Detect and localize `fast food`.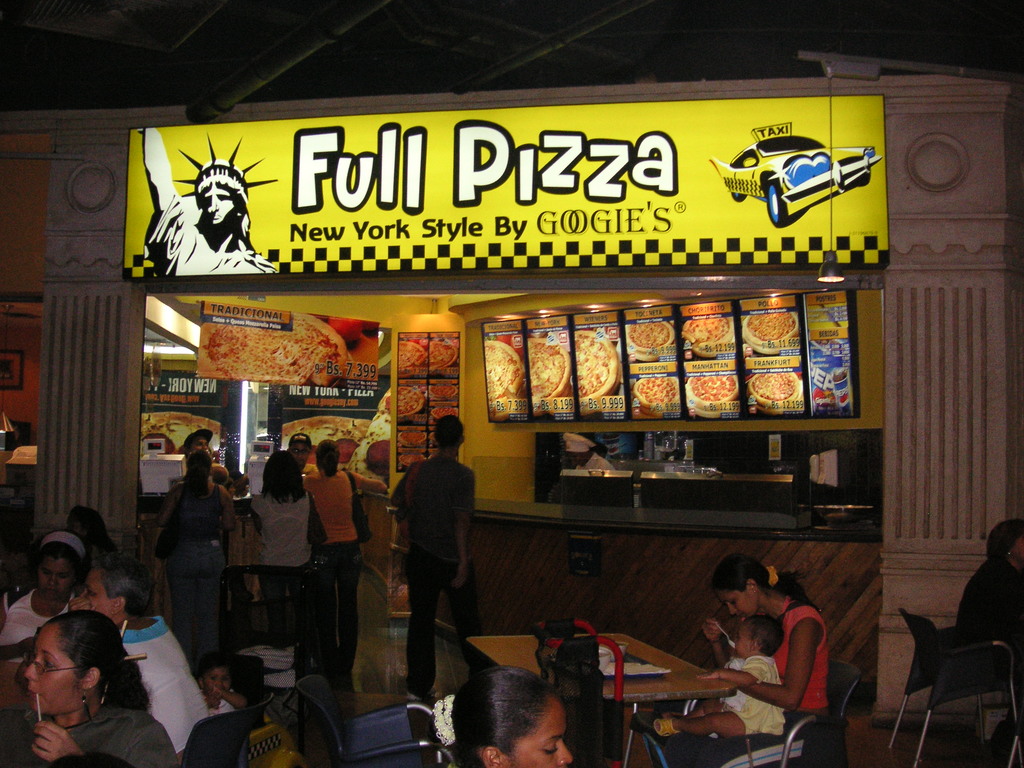
Localized at detection(531, 335, 571, 419).
